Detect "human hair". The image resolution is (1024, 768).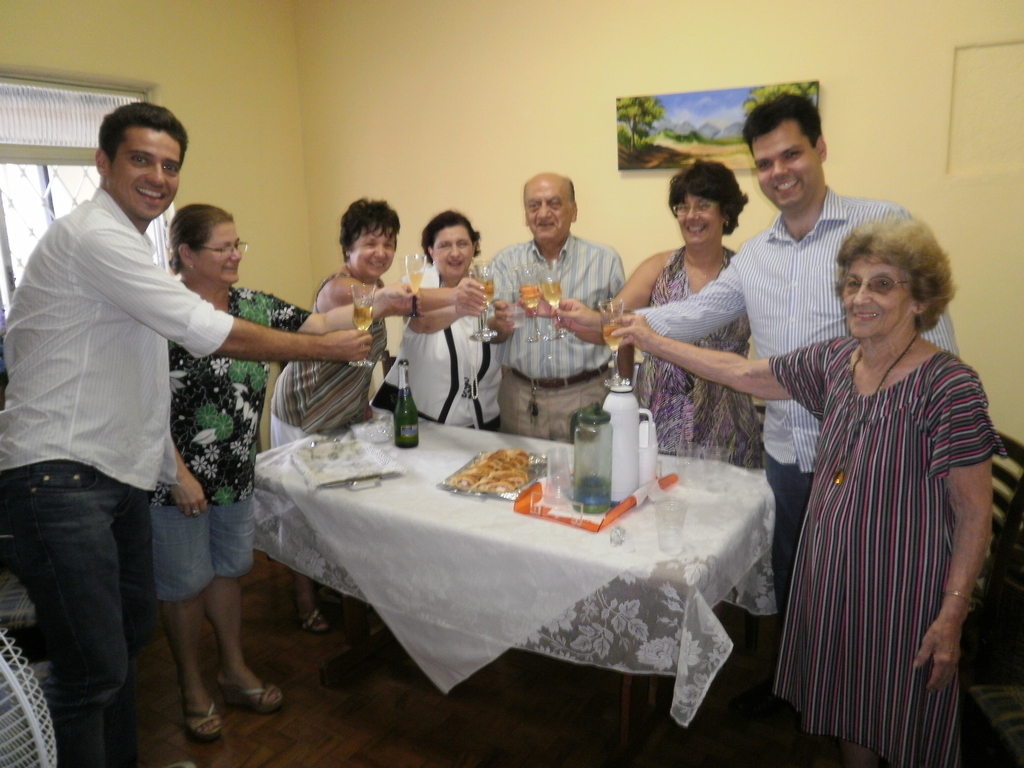
(left=666, top=159, right=751, bottom=232).
